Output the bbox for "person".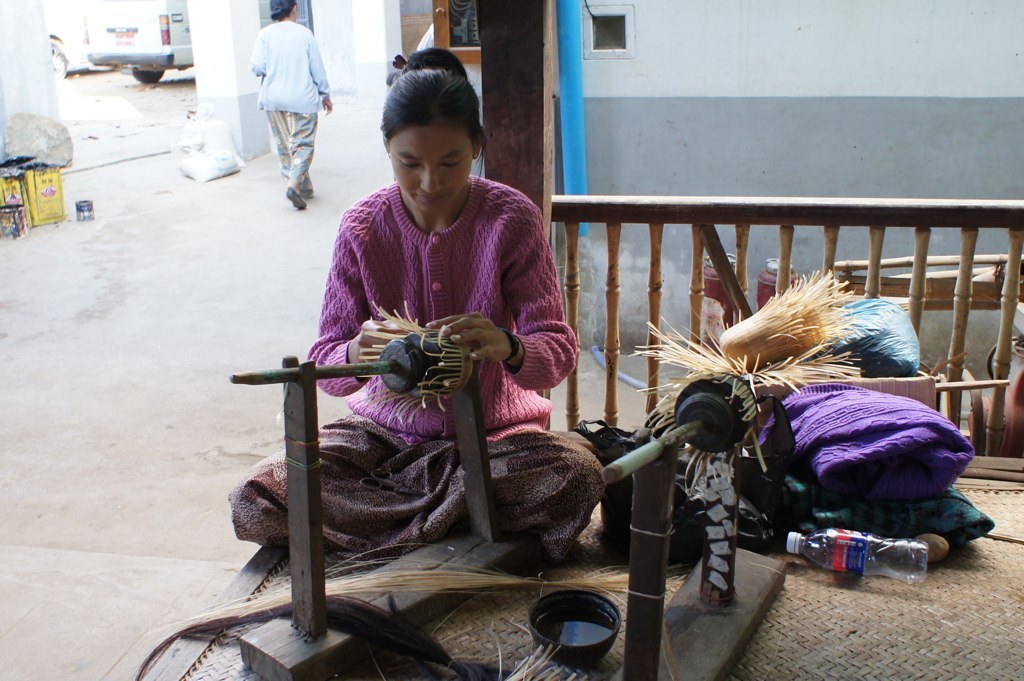
left=274, top=54, right=576, bottom=592.
